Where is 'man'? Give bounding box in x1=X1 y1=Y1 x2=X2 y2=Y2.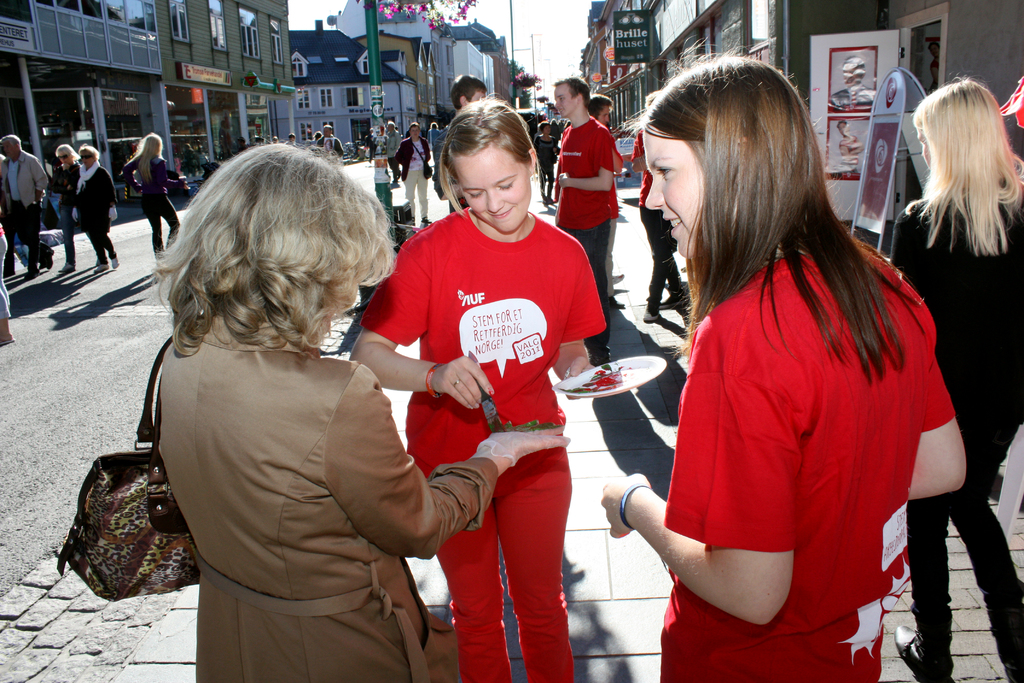
x1=0 y1=133 x2=49 y2=275.
